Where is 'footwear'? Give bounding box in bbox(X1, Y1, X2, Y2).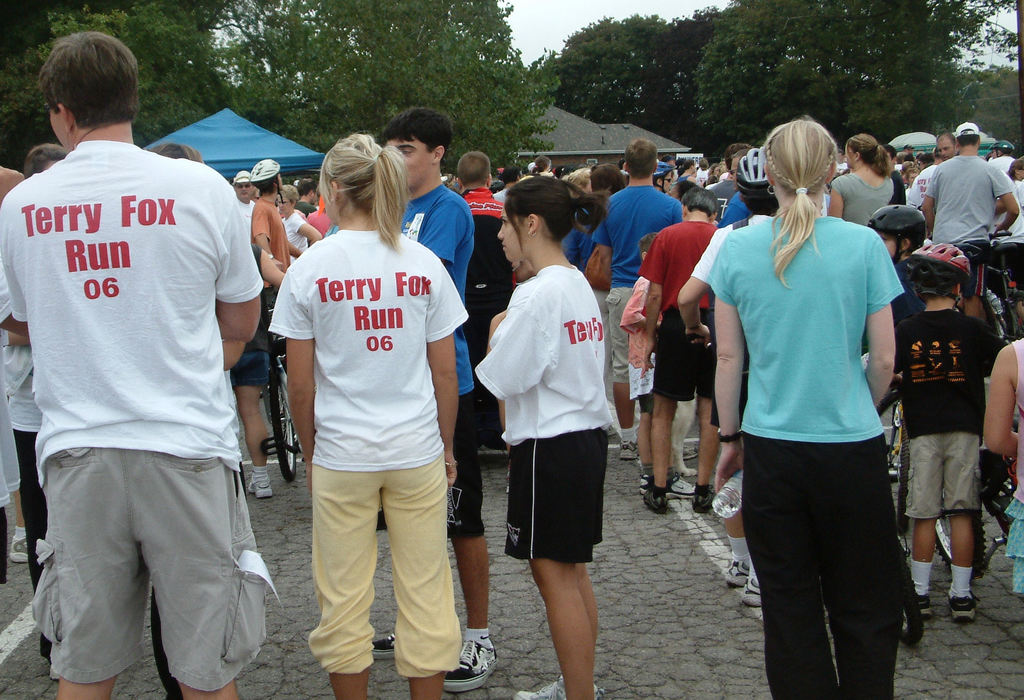
bbox(248, 481, 270, 498).
